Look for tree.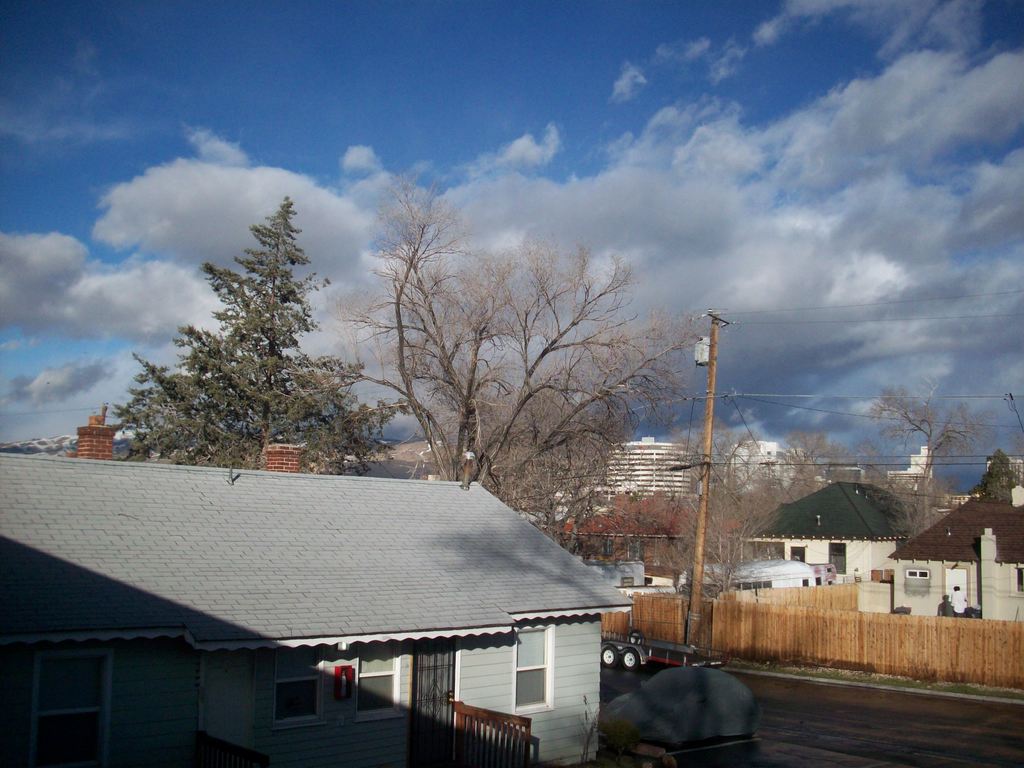
Found: [left=330, top=163, right=713, bottom=558].
